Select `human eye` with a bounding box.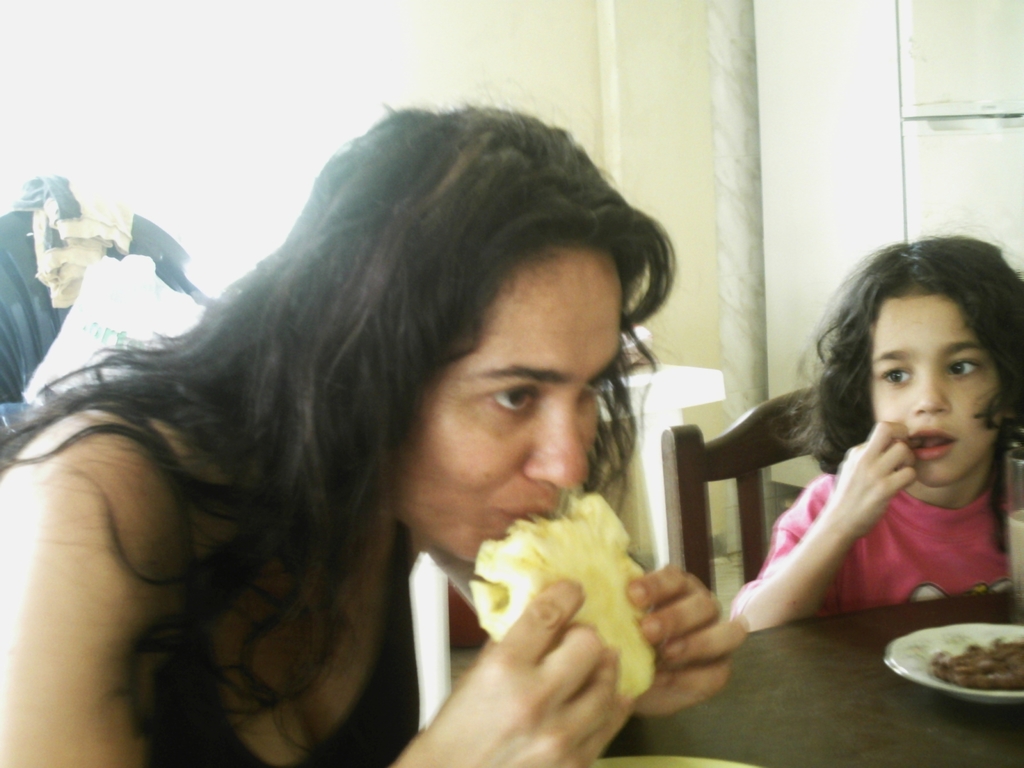
[x1=578, y1=371, x2=612, y2=404].
